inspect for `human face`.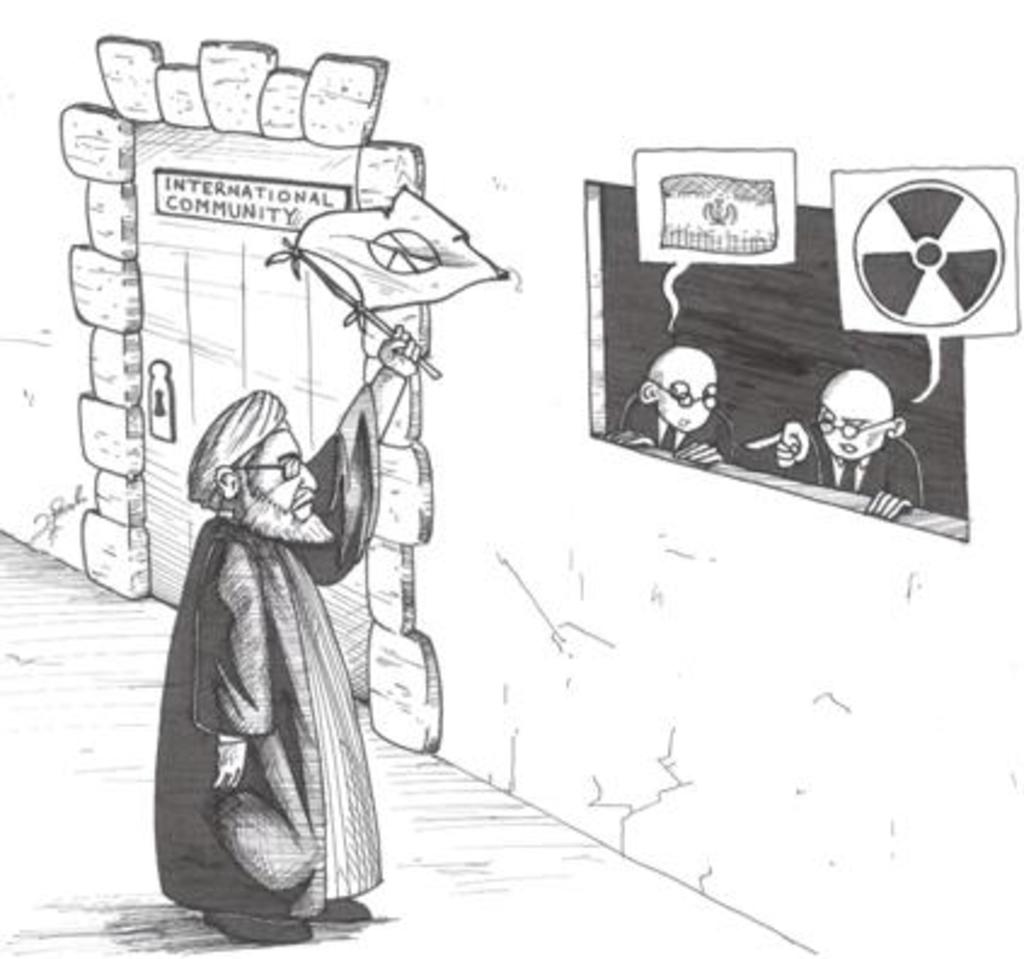
Inspection: l=821, t=395, r=886, b=460.
